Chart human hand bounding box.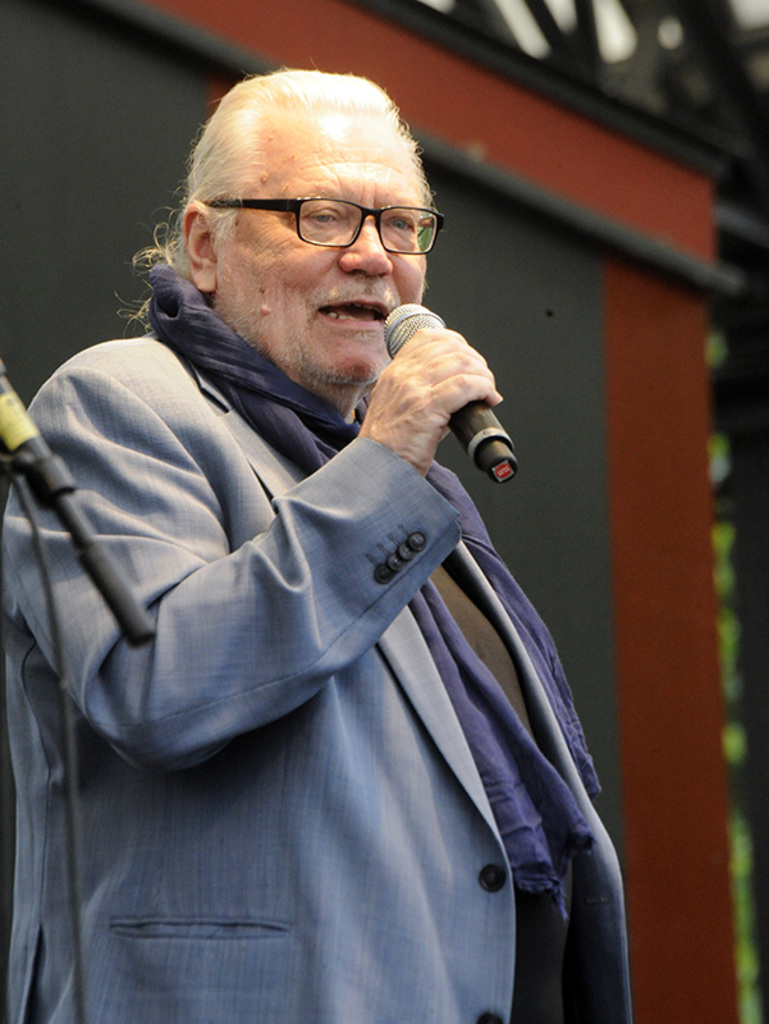
Charted: (left=344, top=317, right=512, bottom=472).
